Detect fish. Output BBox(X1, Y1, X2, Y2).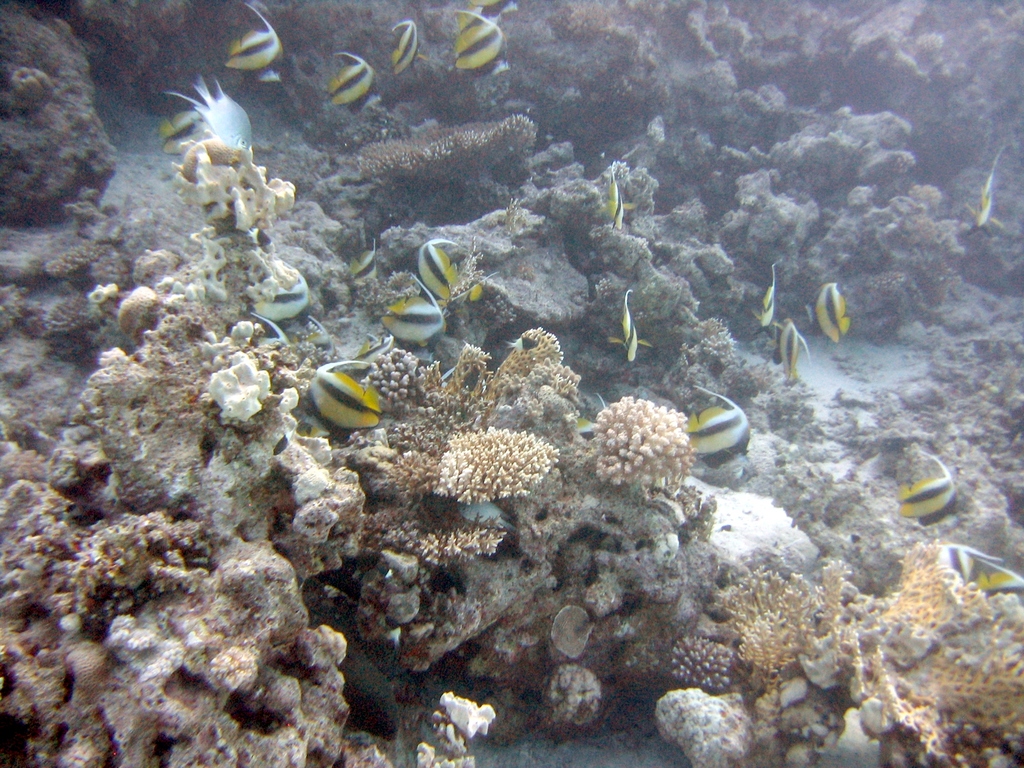
BBox(298, 351, 400, 444).
